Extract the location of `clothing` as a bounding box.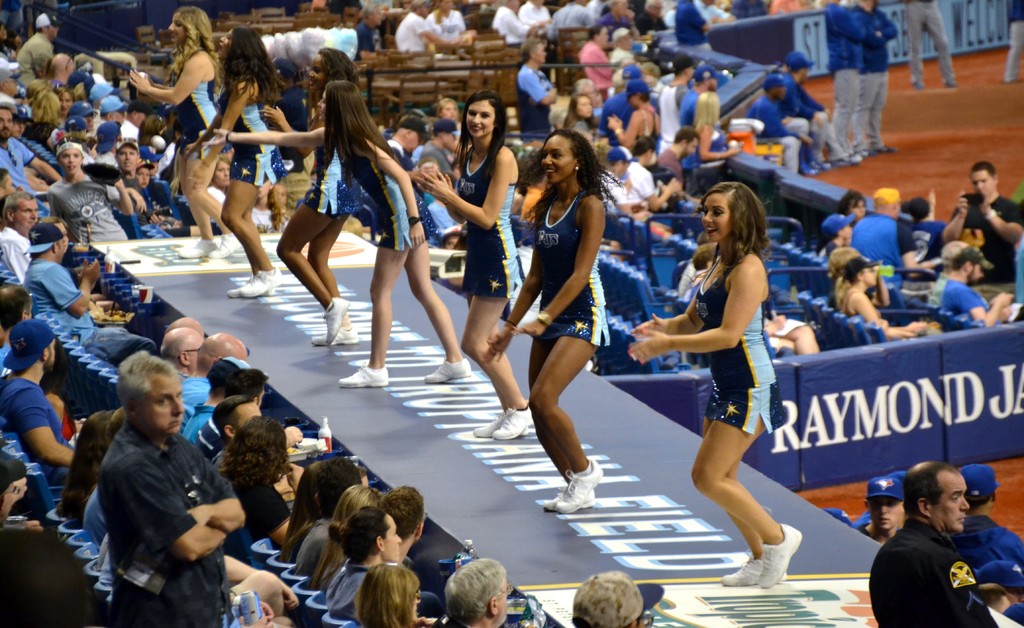
<region>353, 0, 388, 60</region>.
